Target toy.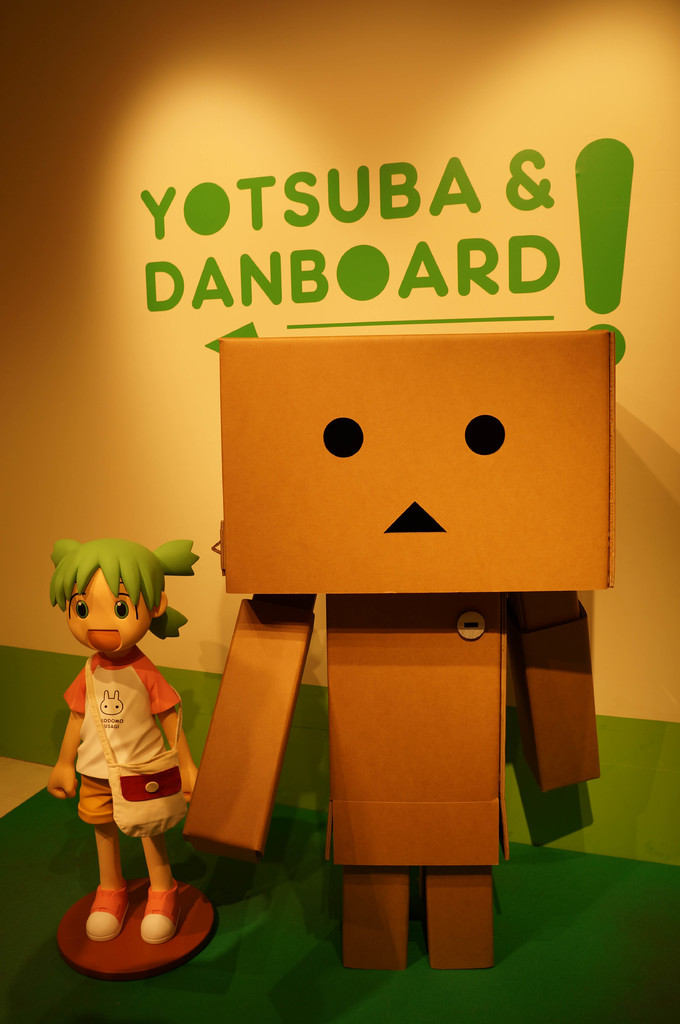
Target region: [193,318,641,972].
